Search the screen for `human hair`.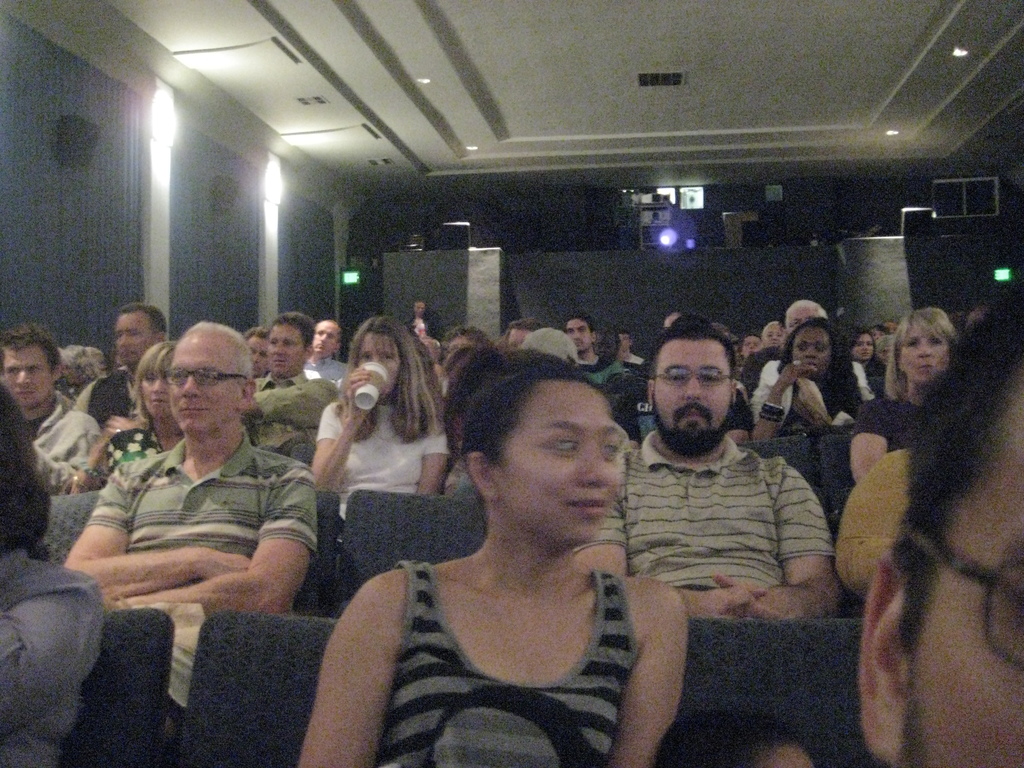
Found at [59, 341, 109, 378].
